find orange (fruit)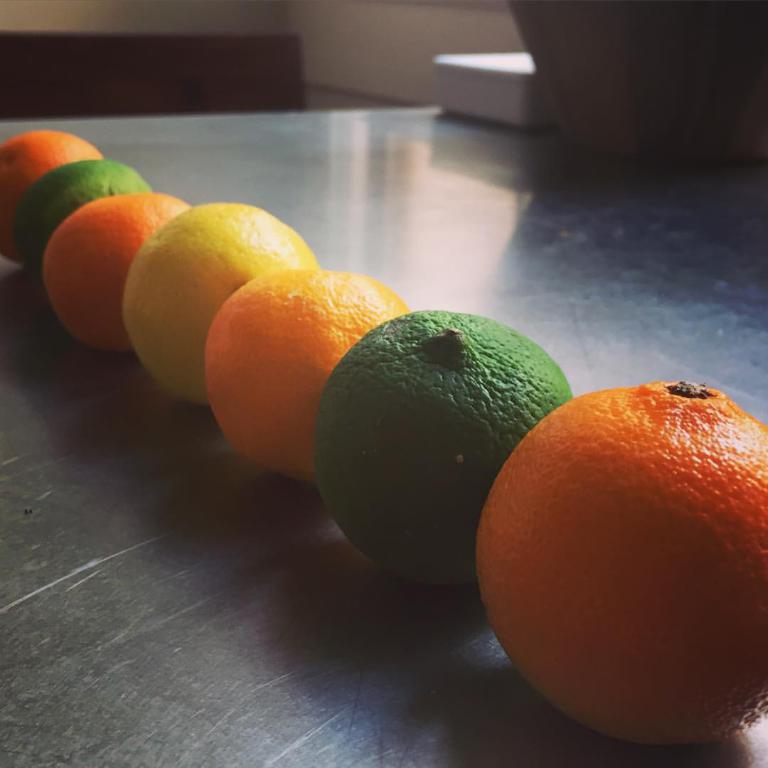
Rect(476, 377, 767, 750)
